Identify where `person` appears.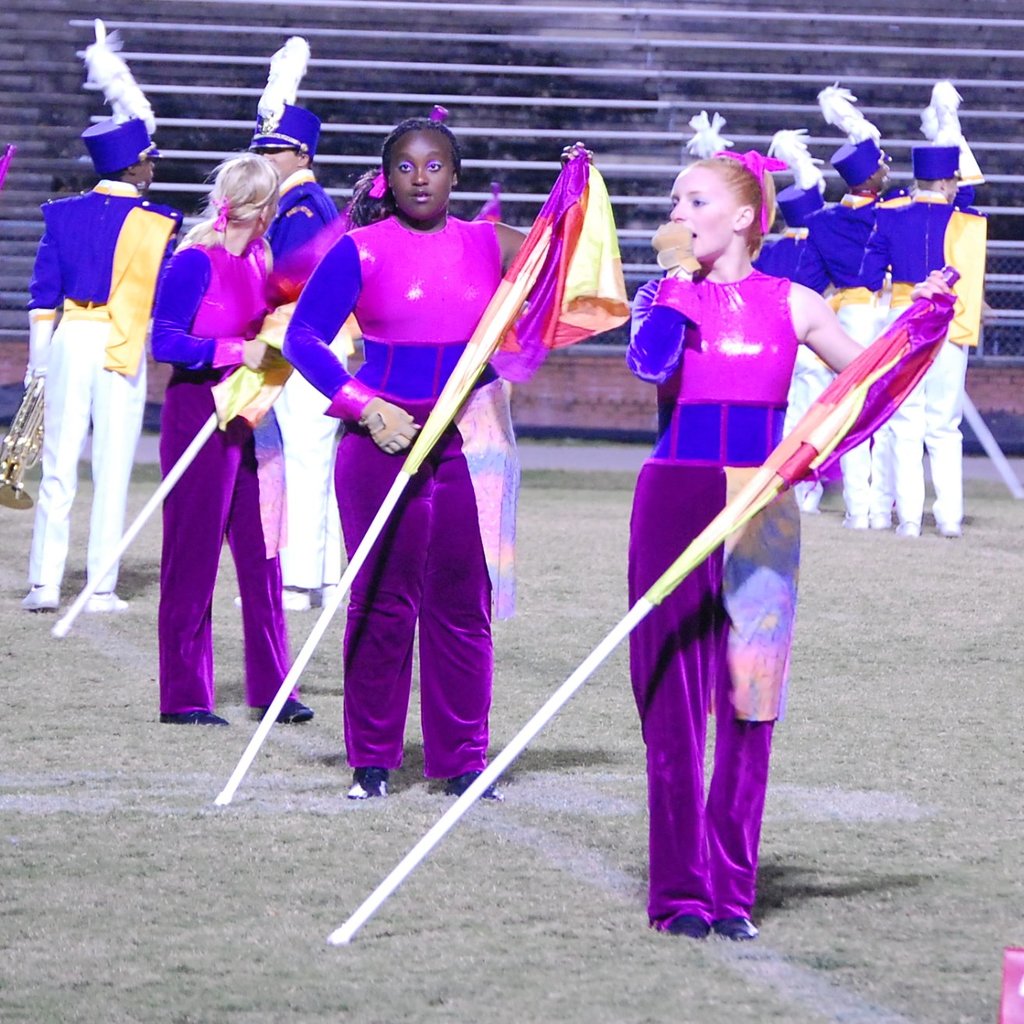
Appears at x1=276, y1=104, x2=594, y2=800.
